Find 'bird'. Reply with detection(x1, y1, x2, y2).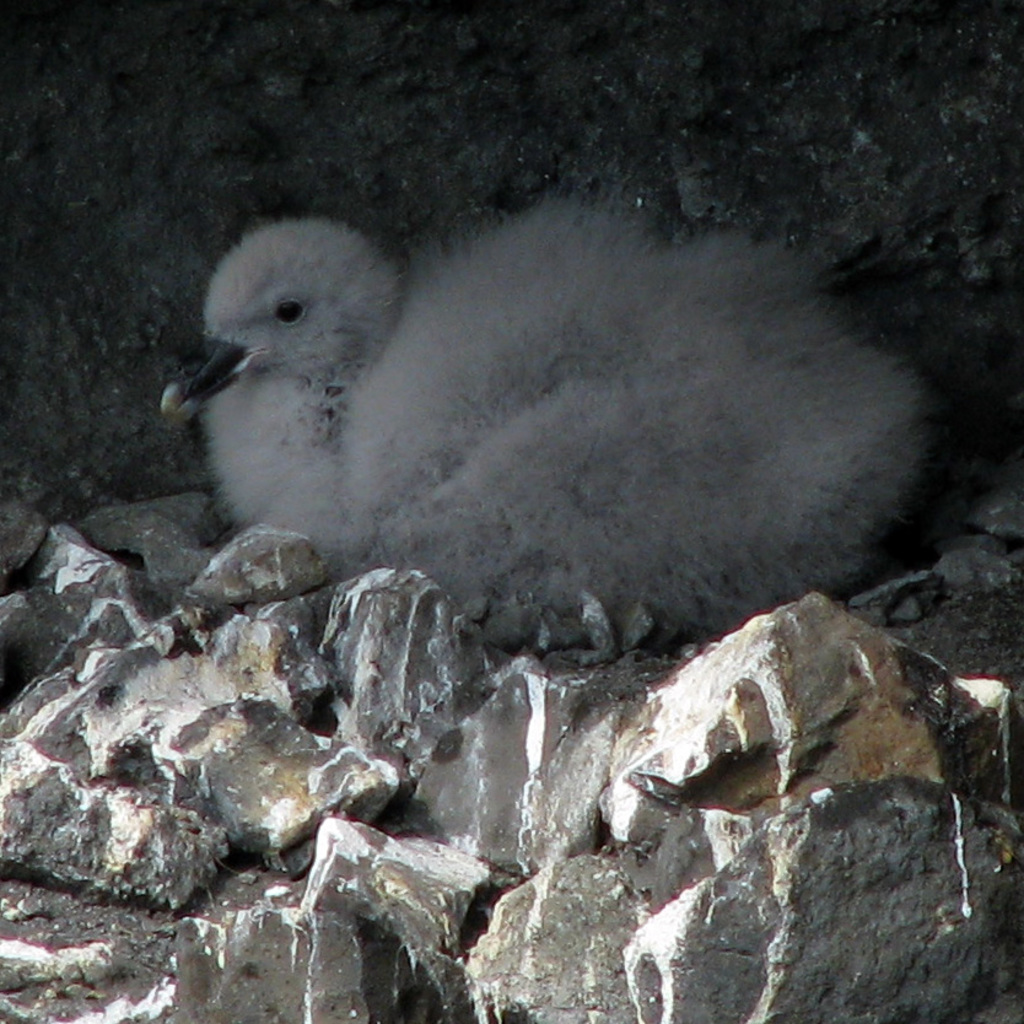
detection(168, 195, 921, 629).
